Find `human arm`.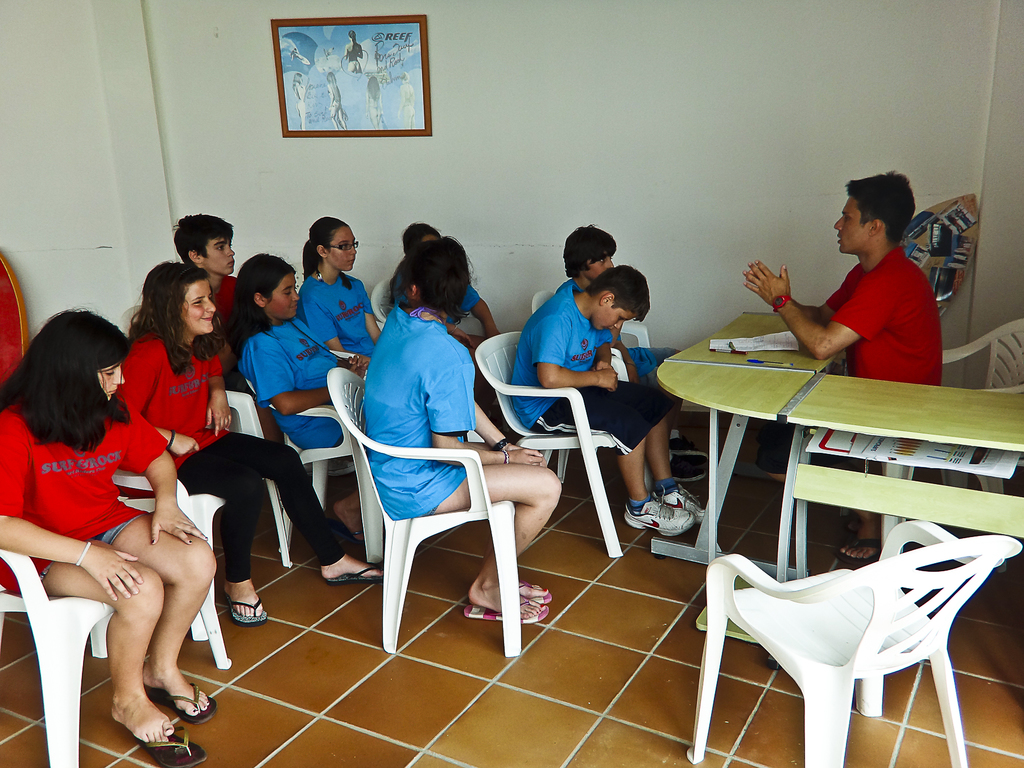
x1=595, y1=341, x2=612, y2=367.
